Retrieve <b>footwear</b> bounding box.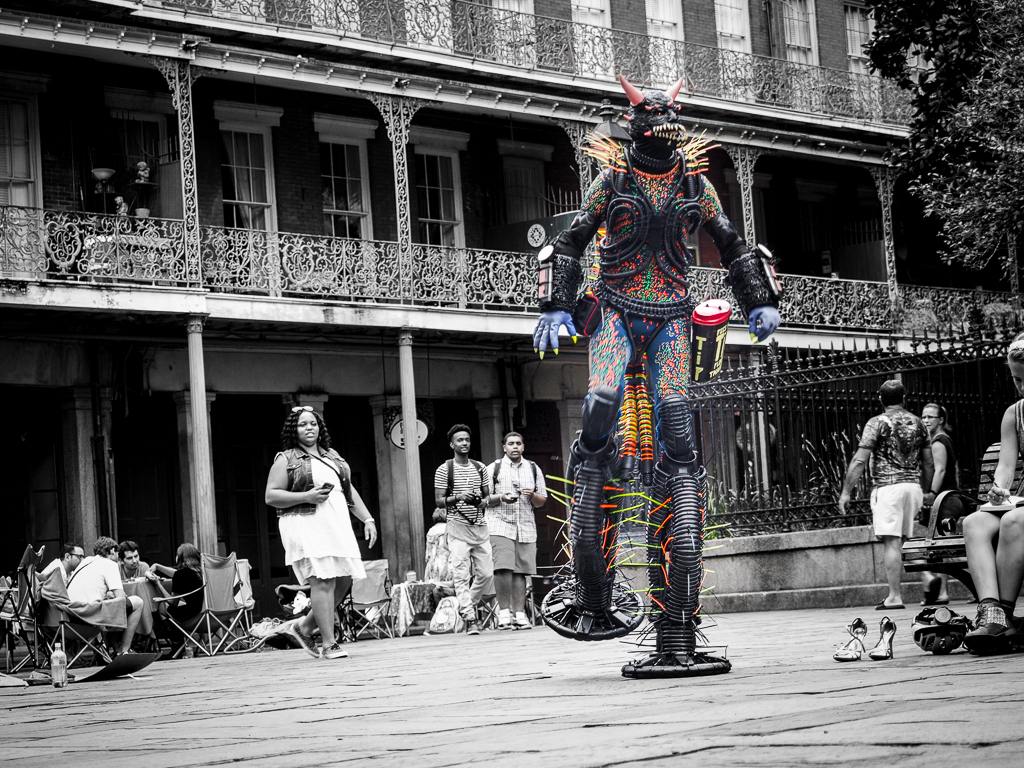
Bounding box: x1=874 y1=598 x2=905 y2=615.
